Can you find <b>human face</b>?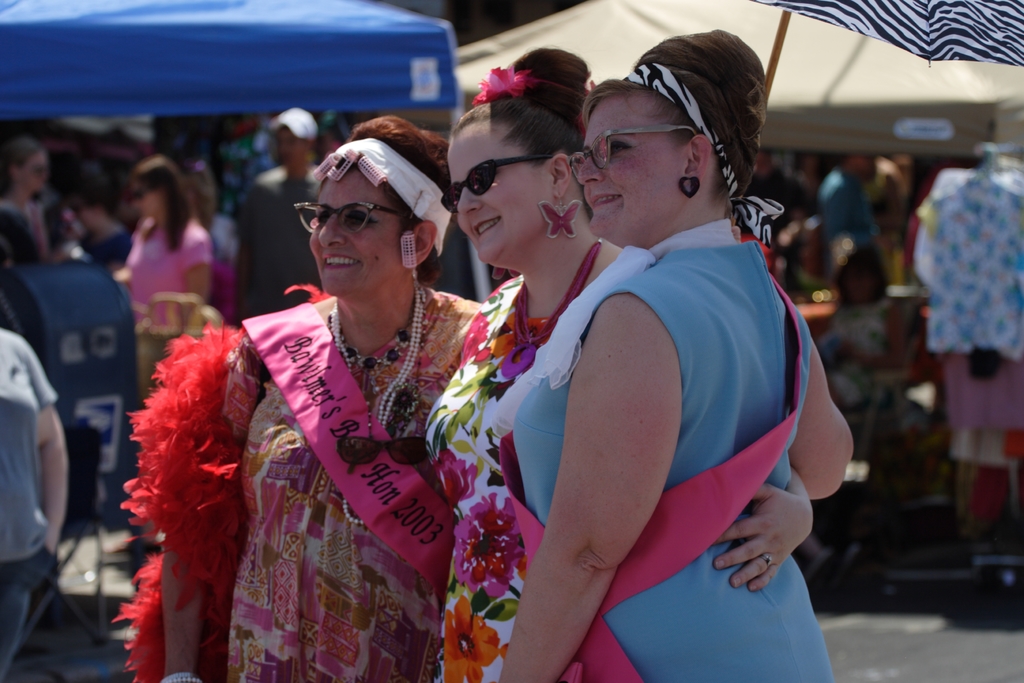
Yes, bounding box: bbox(141, 194, 159, 217).
